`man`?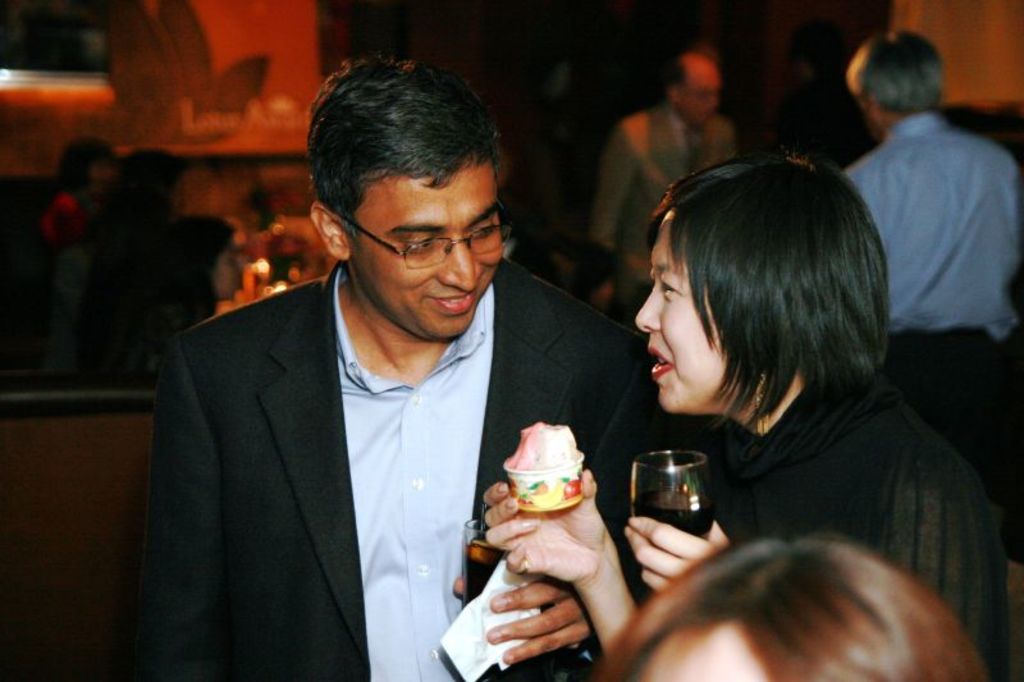
[left=599, top=35, right=742, bottom=330]
